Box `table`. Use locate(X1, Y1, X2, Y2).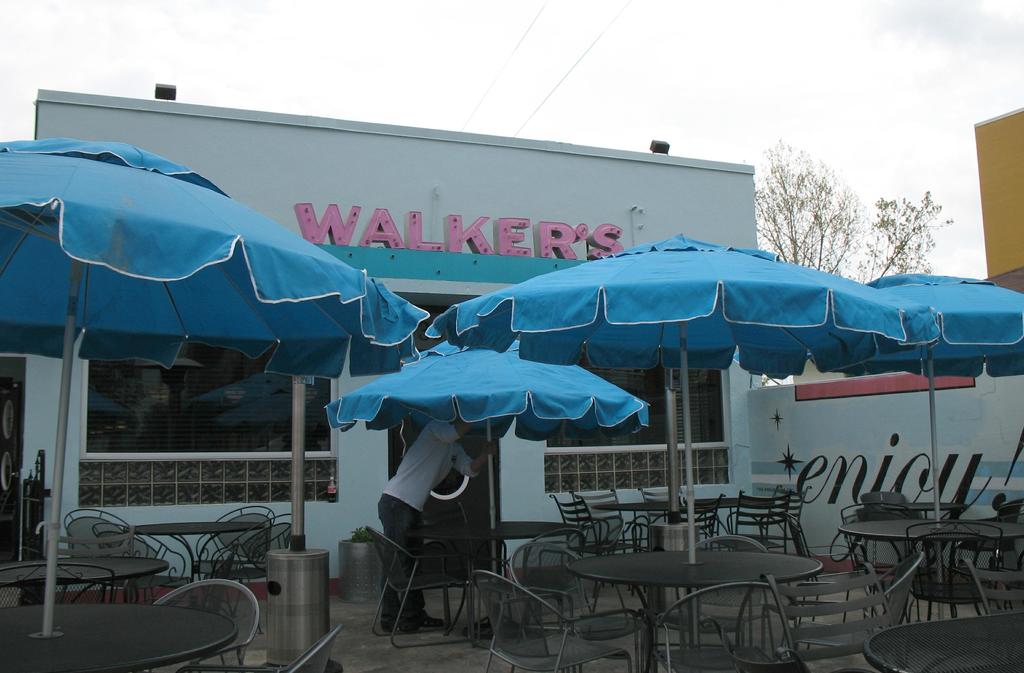
locate(409, 523, 564, 647).
